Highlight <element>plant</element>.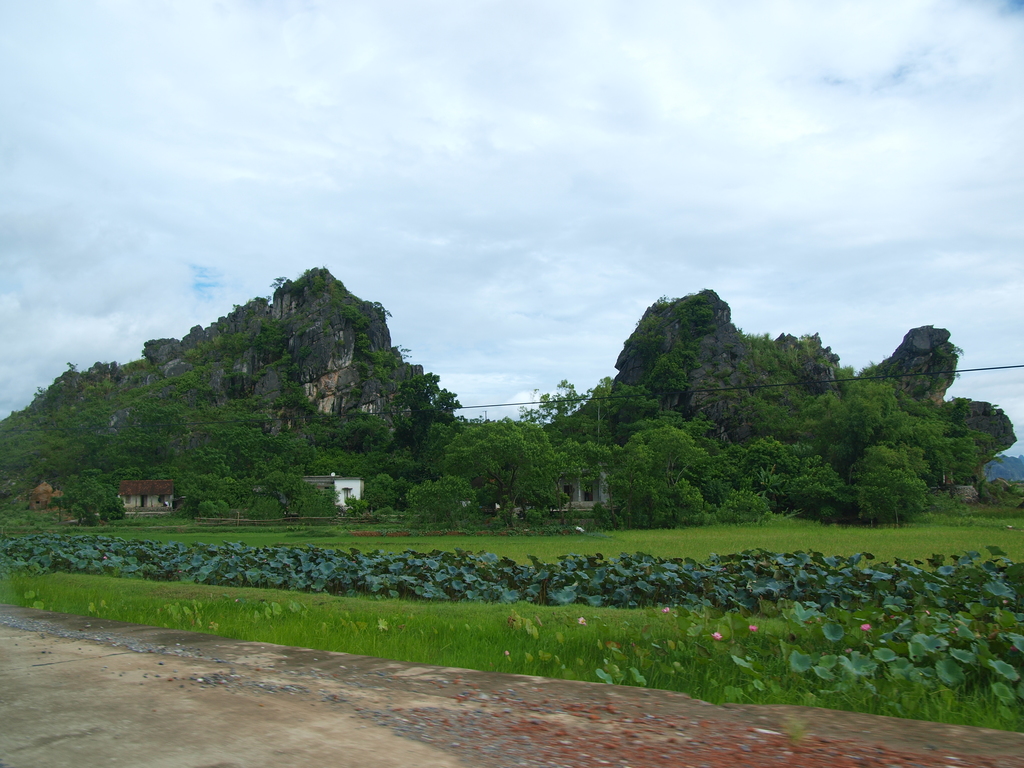
Highlighted region: <bbox>739, 326, 748, 341</bbox>.
